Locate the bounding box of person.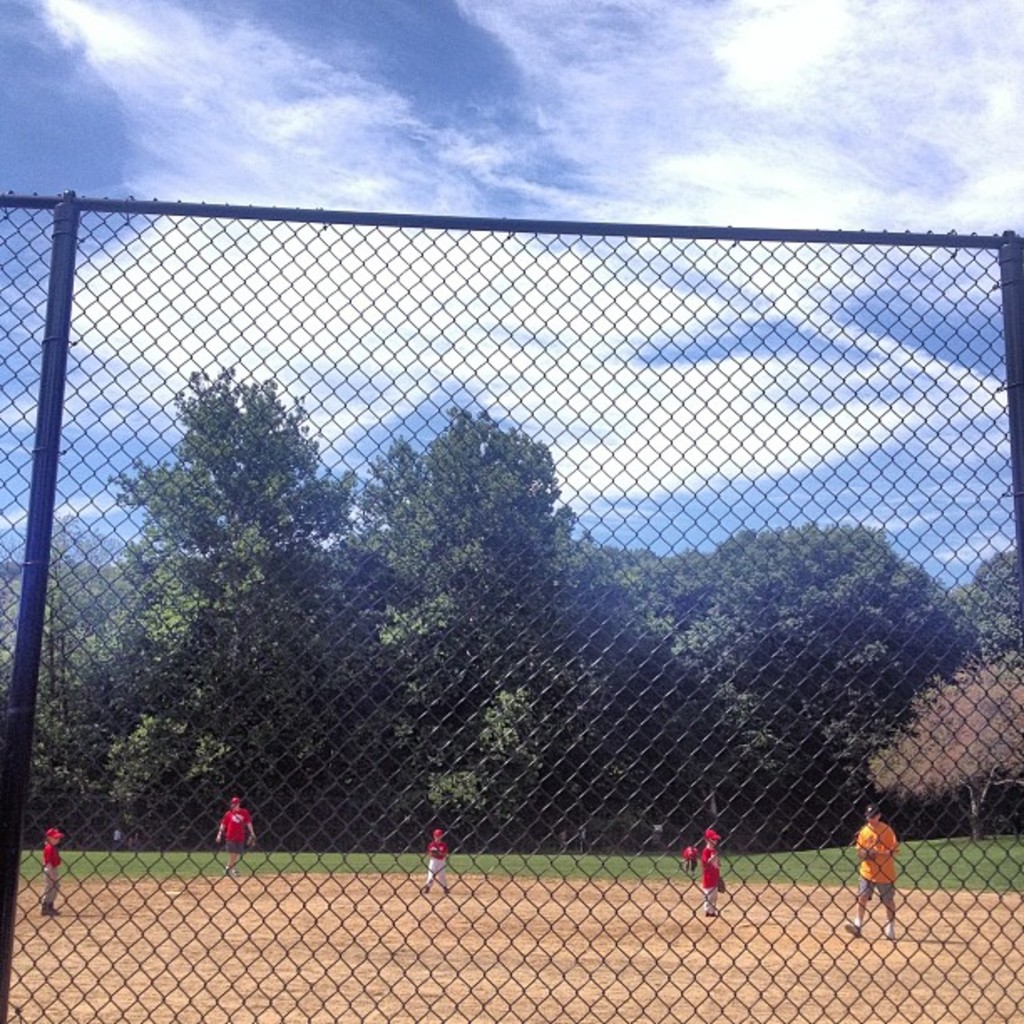
Bounding box: bbox=(699, 832, 724, 909).
